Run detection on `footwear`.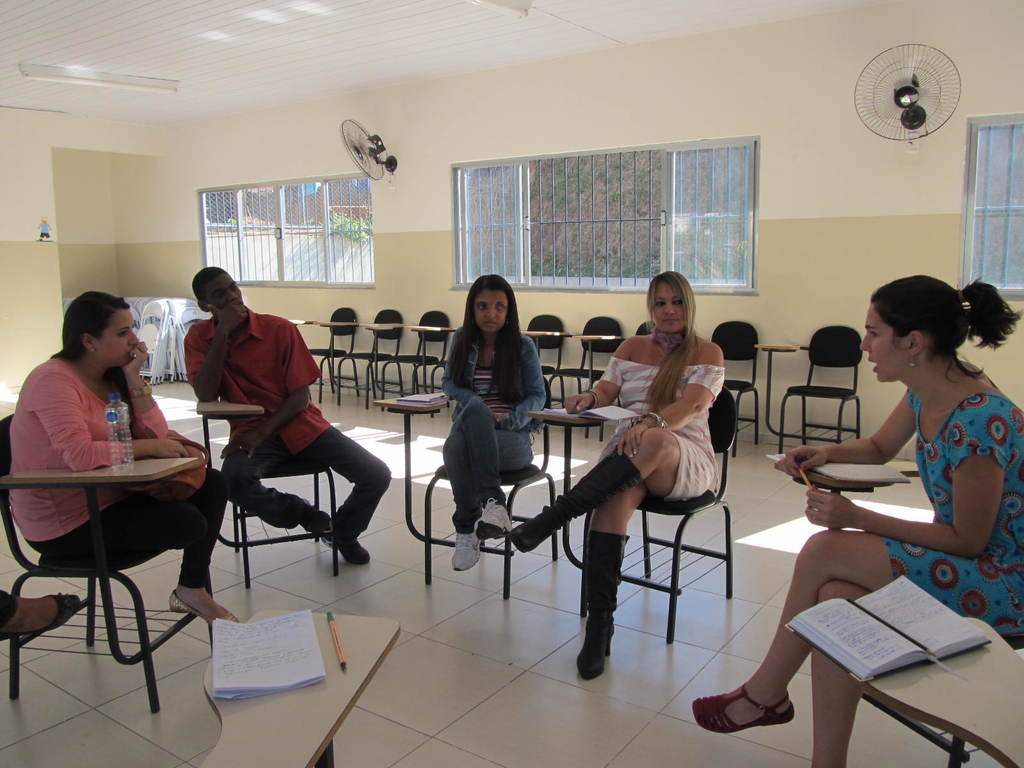
Result: left=320, top=518, right=370, bottom=565.
